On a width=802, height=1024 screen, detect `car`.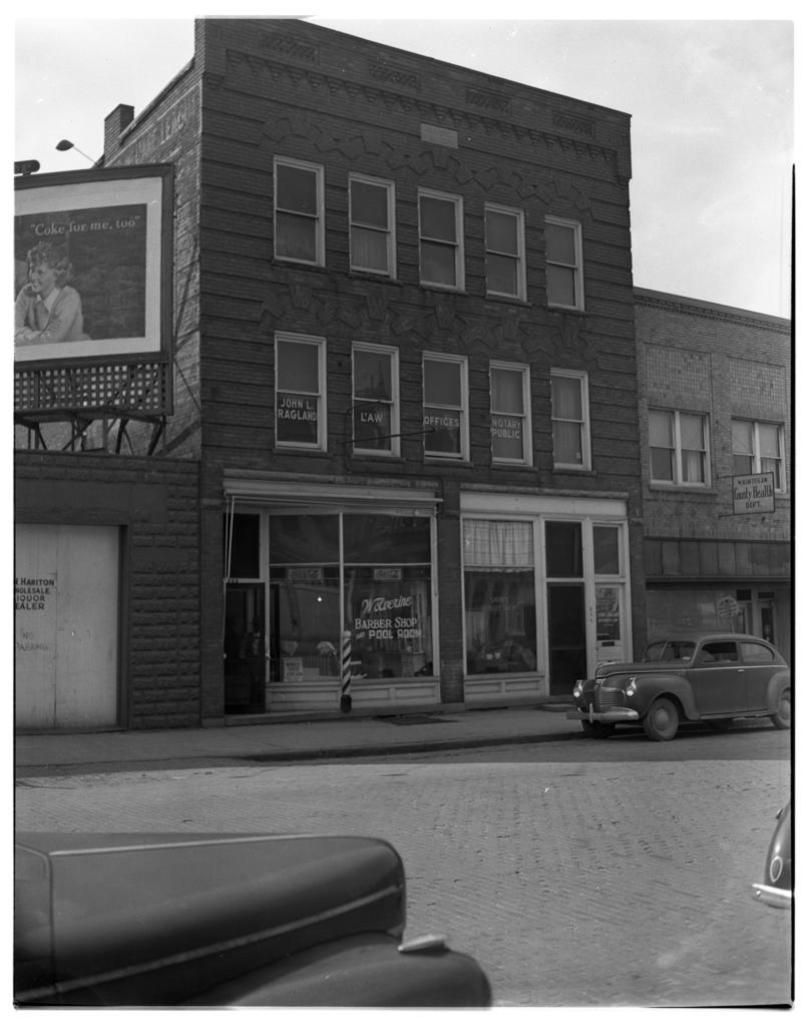
Rect(572, 626, 789, 742).
